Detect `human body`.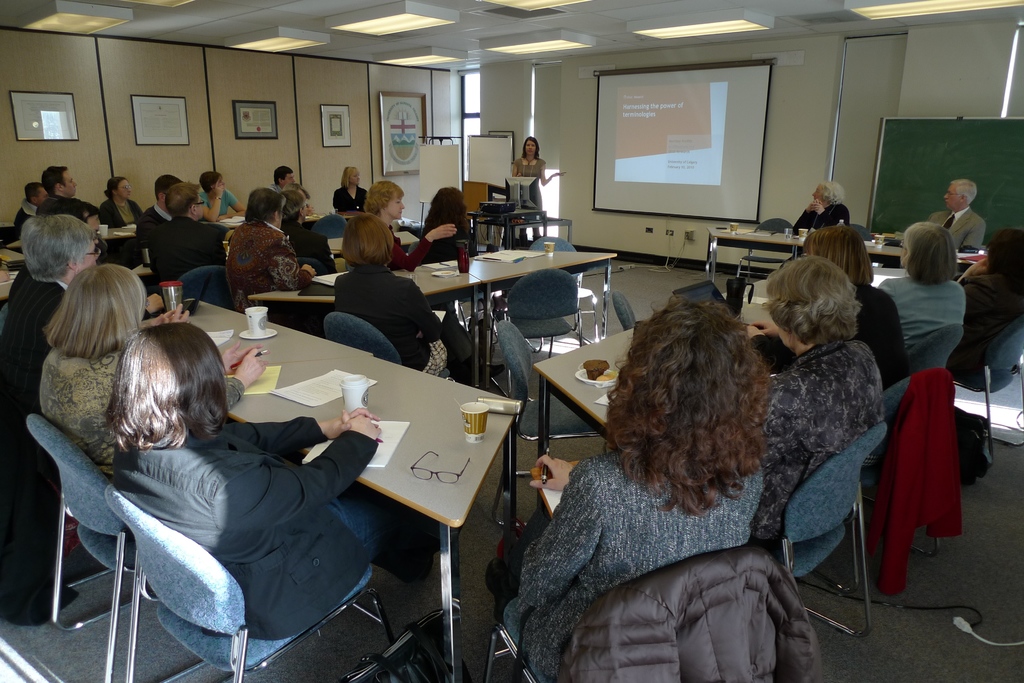
Detected at box=[157, 220, 241, 282].
